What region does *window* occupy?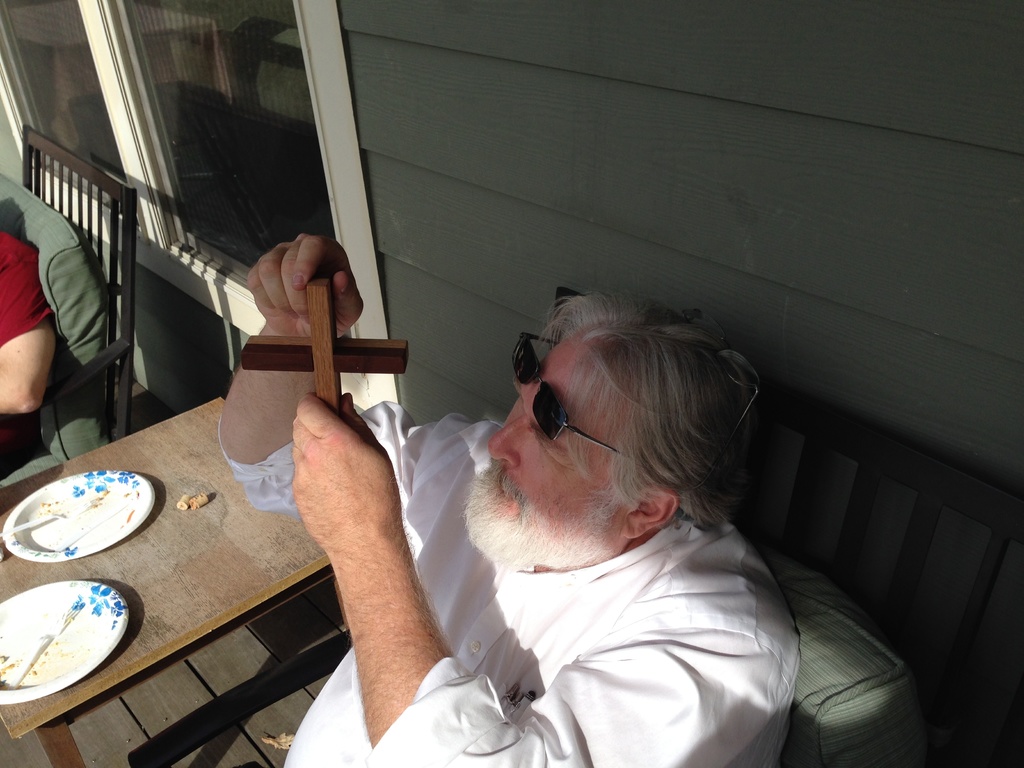
select_region(0, 0, 159, 266).
